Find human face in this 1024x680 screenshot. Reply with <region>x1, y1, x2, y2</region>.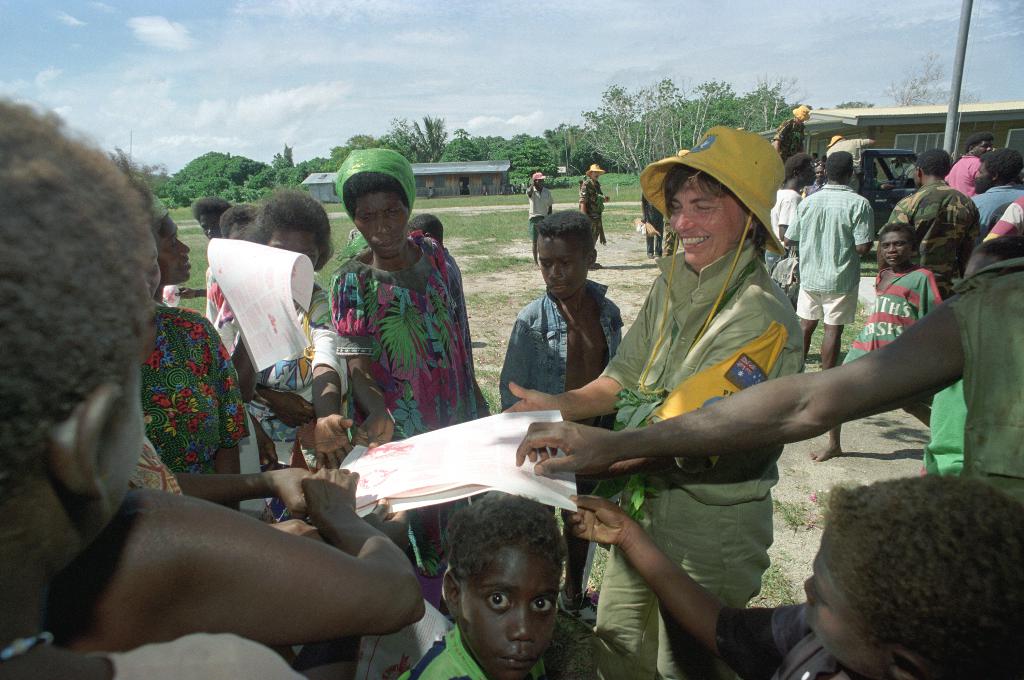
<region>814, 166, 826, 181</region>.
